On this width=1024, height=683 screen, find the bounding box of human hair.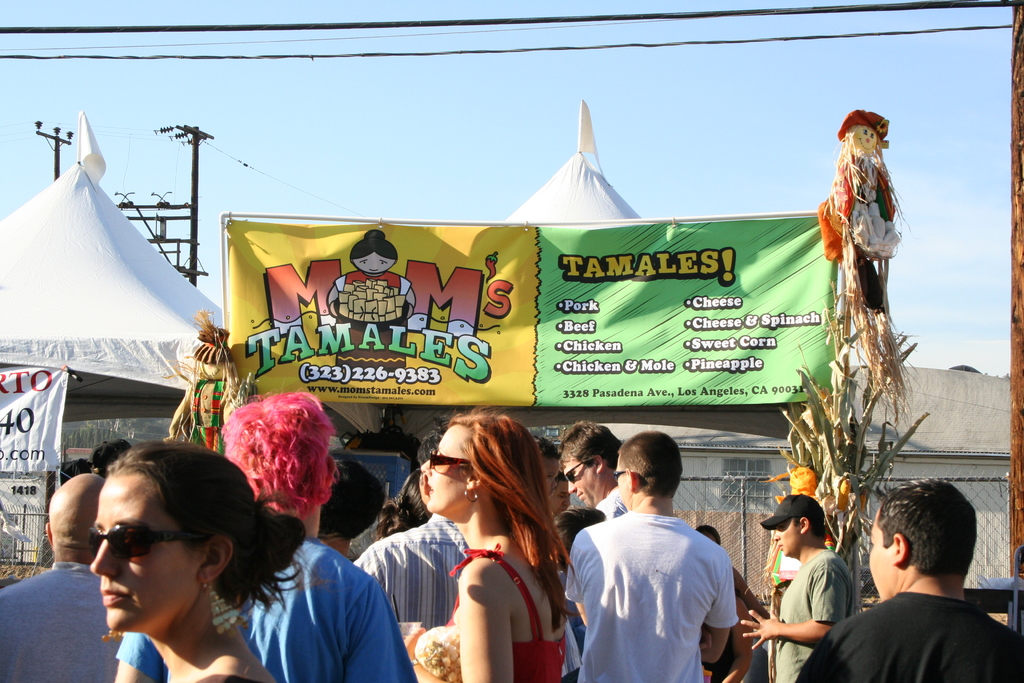
Bounding box: left=555, top=420, right=621, bottom=473.
